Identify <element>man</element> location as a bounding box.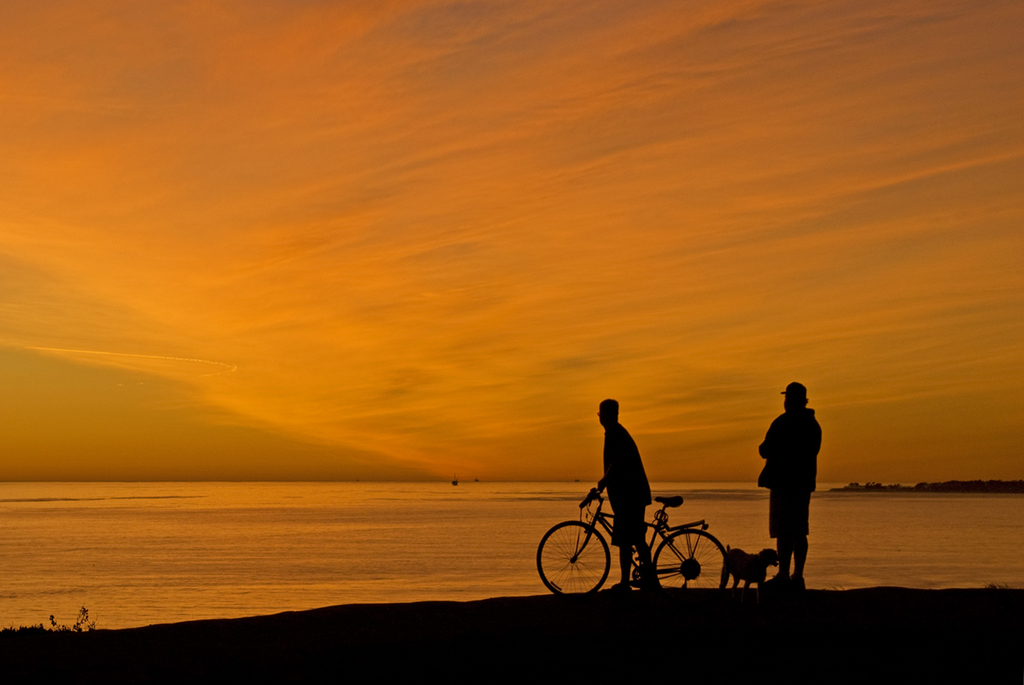
754, 384, 835, 584.
